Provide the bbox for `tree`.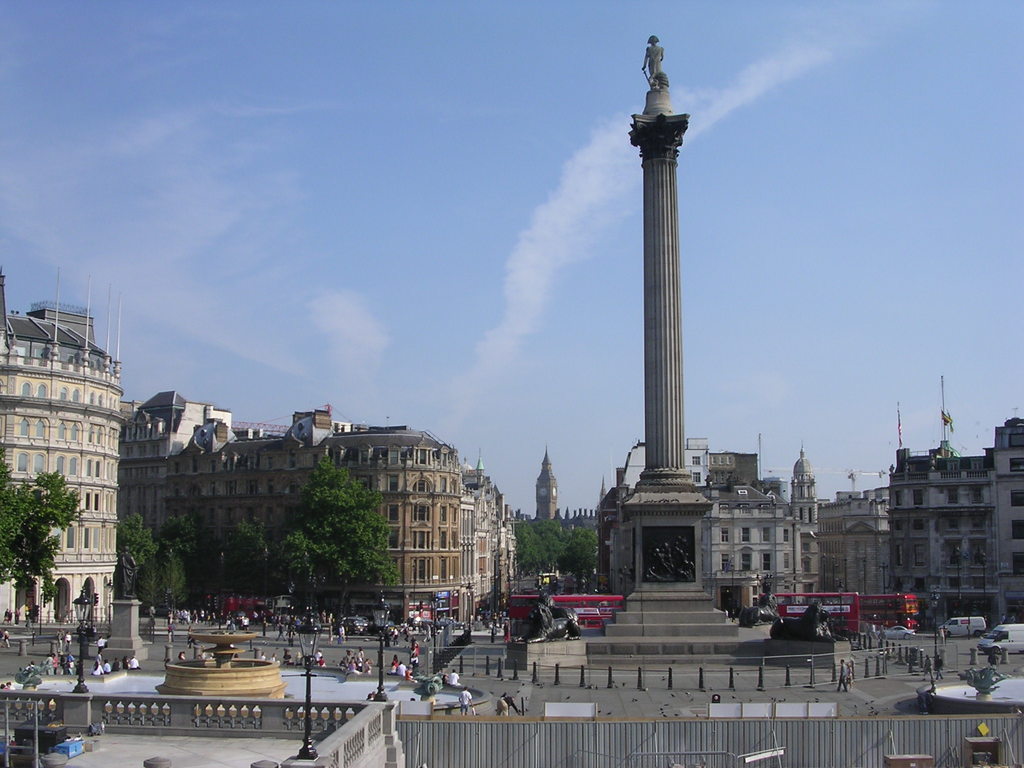
(x1=152, y1=505, x2=216, y2=557).
